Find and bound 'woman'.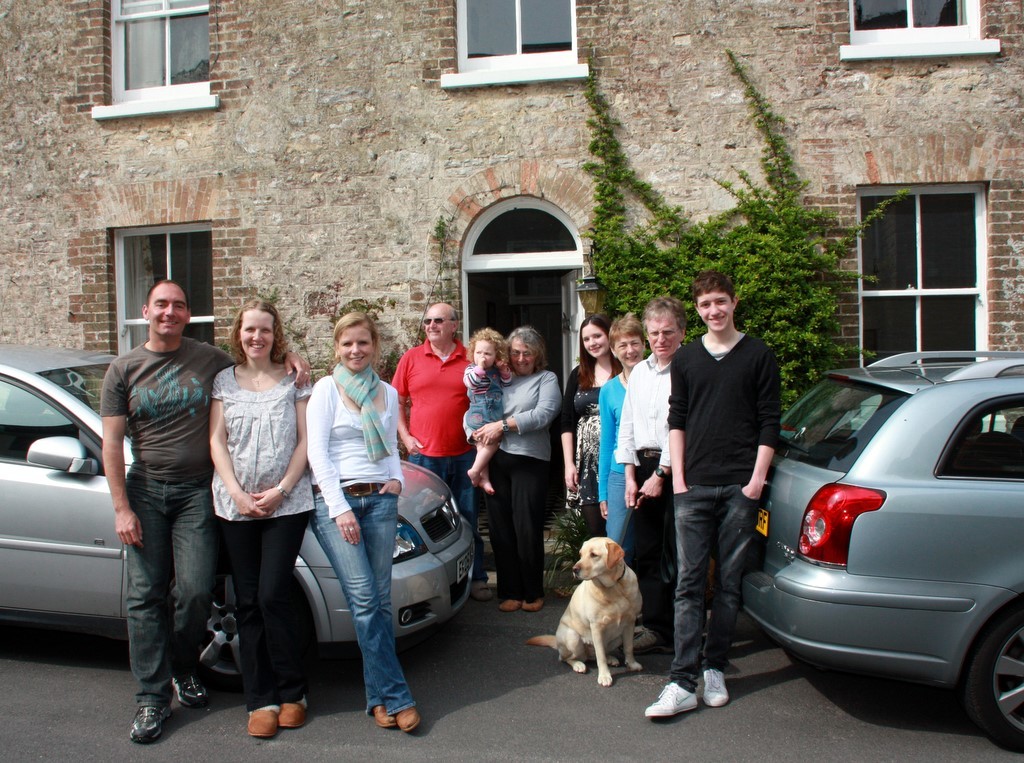
Bound: bbox=(305, 309, 418, 734).
